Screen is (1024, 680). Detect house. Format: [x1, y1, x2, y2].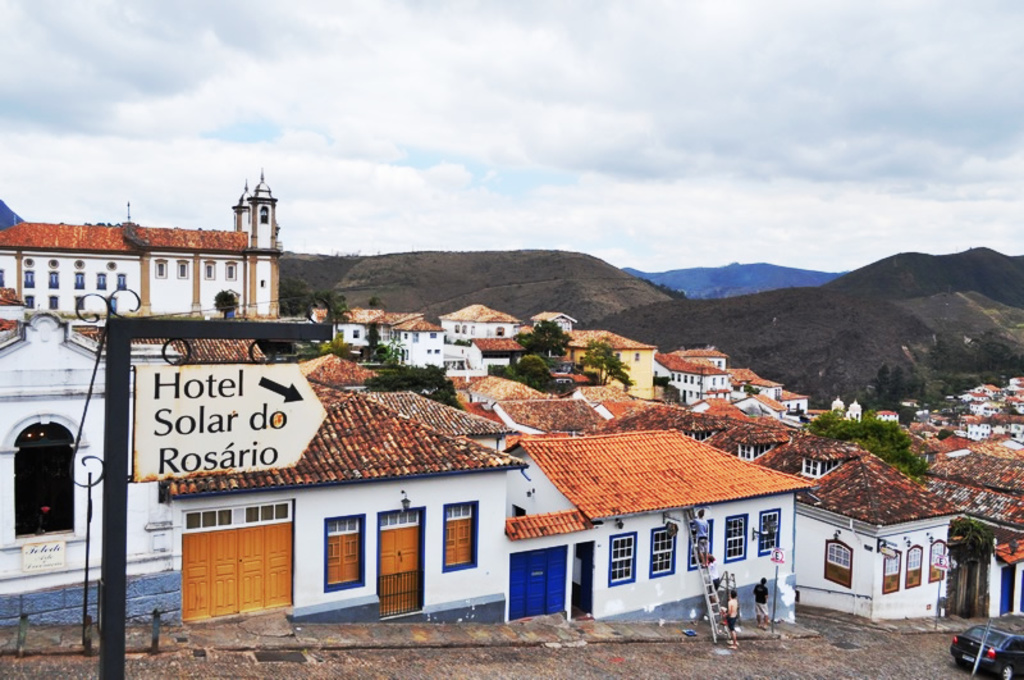
[0, 293, 207, 619].
